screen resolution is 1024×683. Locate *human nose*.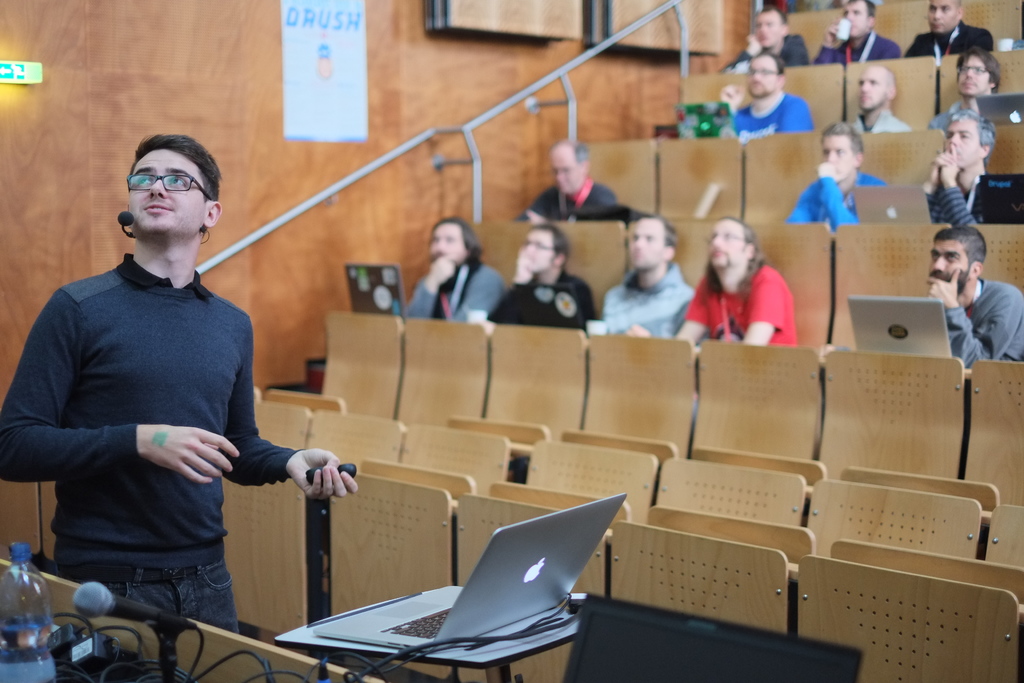
locate(630, 231, 647, 250).
